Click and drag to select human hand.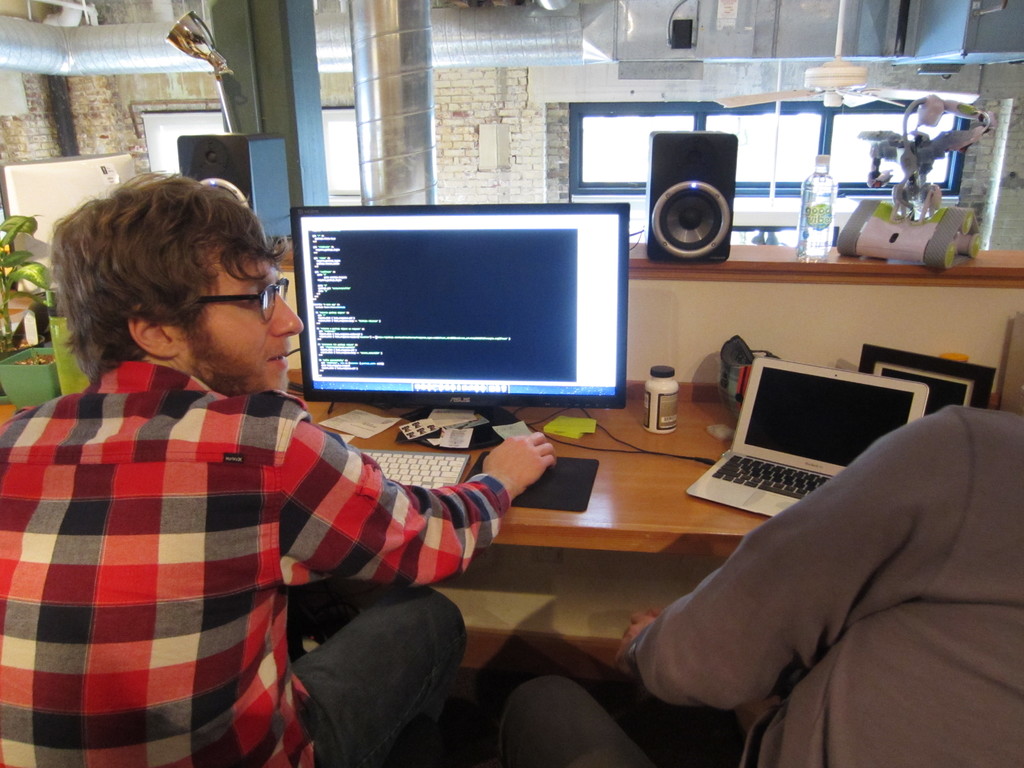
Selection: bbox=[612, 607, 663, 667].
